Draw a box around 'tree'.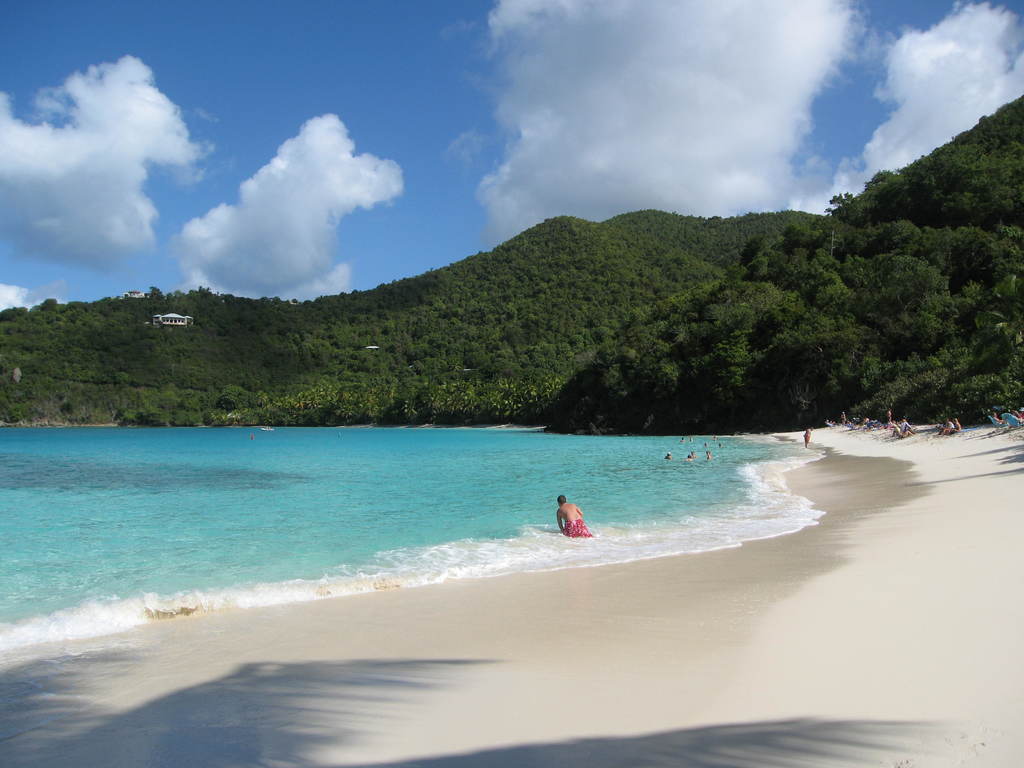
106/408/165/427.
